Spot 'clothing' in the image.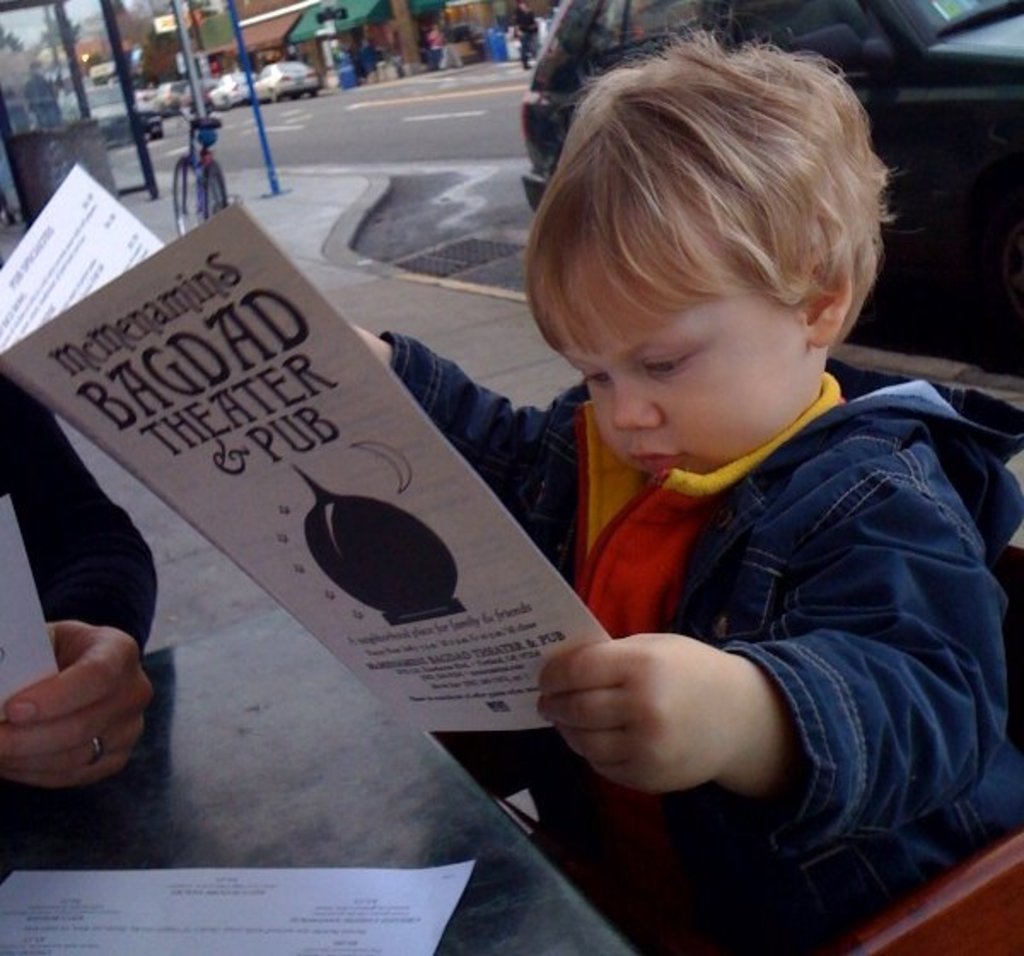
'clothing' found at <region>323, 350, 1012, 862</region>.
